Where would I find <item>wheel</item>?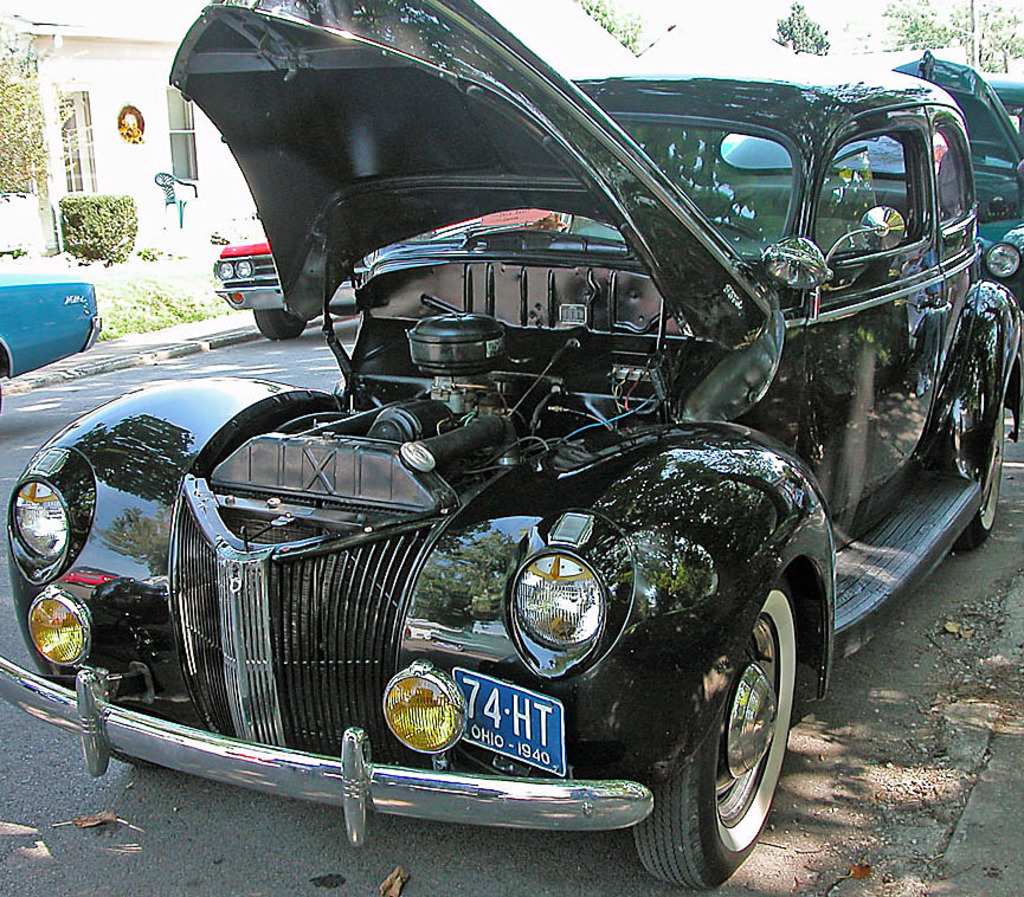
At select_region(698, 217, 765, 245).
